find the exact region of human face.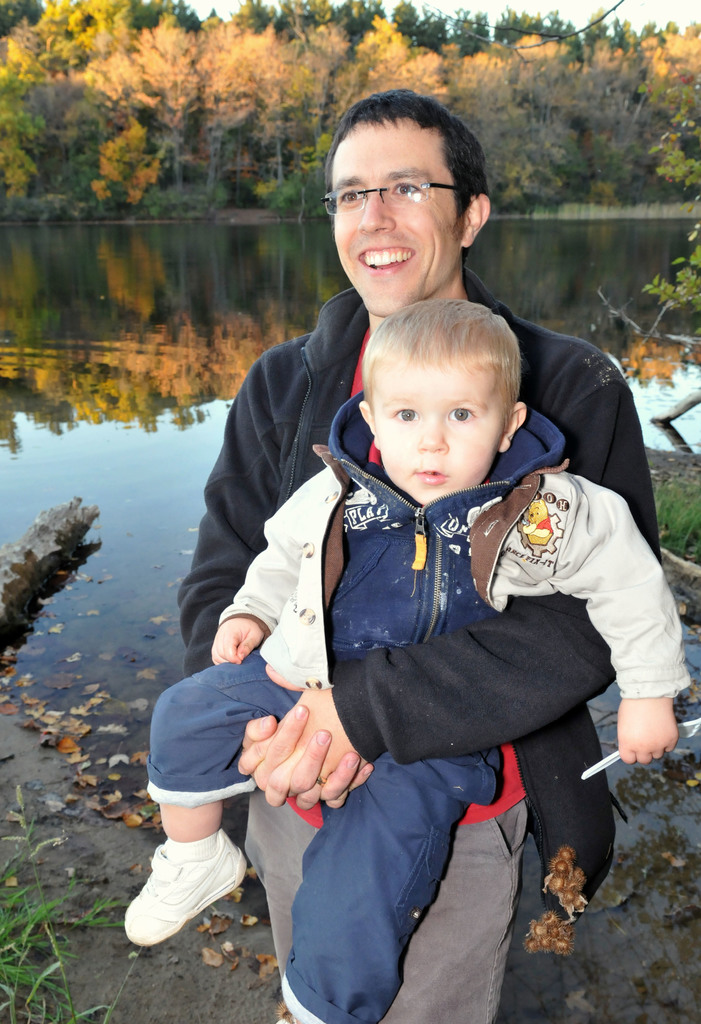
Exact region: left=333, top=118, right=464, bottom=311.
